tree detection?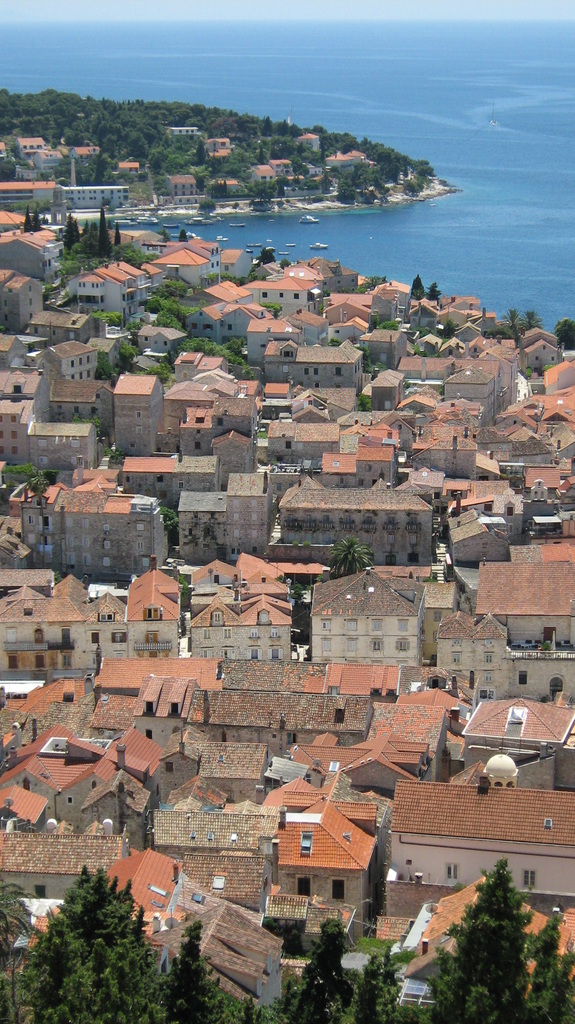
401, 178, 425, 198
